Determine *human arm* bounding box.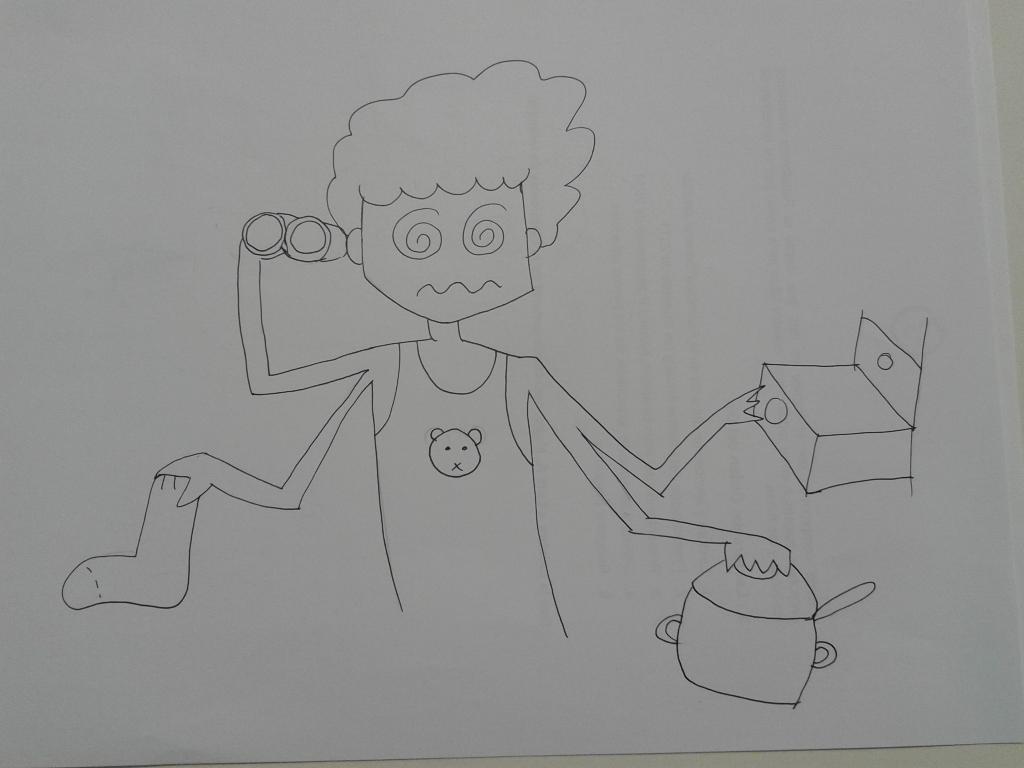
Determined: BBox(247, 202, 370, 388).
